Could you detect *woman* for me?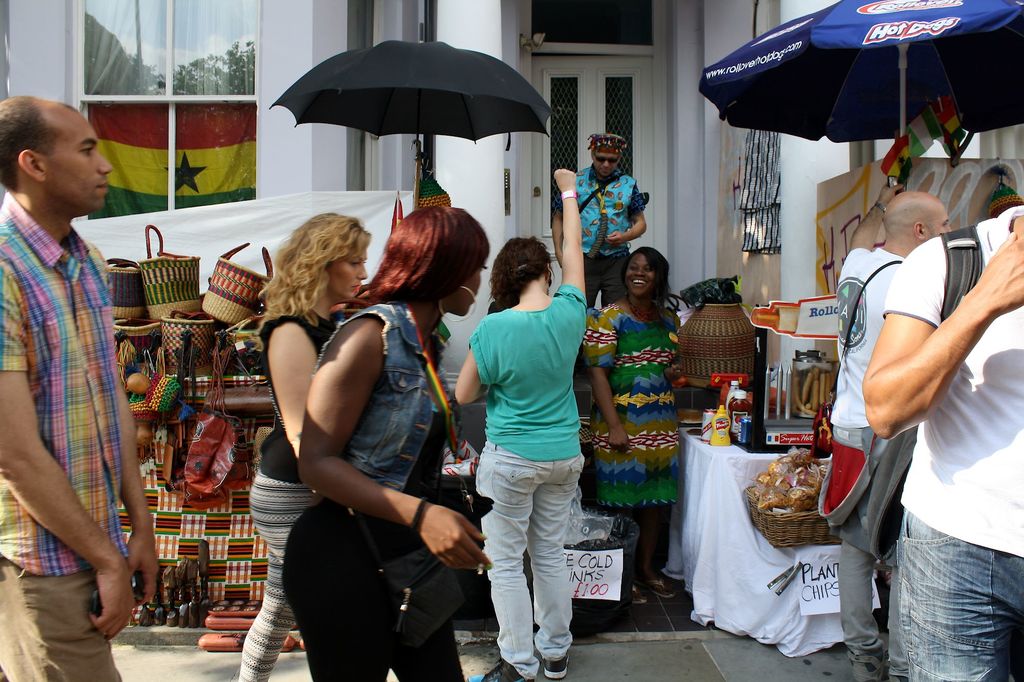
Detection result: [left=573, top=248, right=685, bottom=606].
